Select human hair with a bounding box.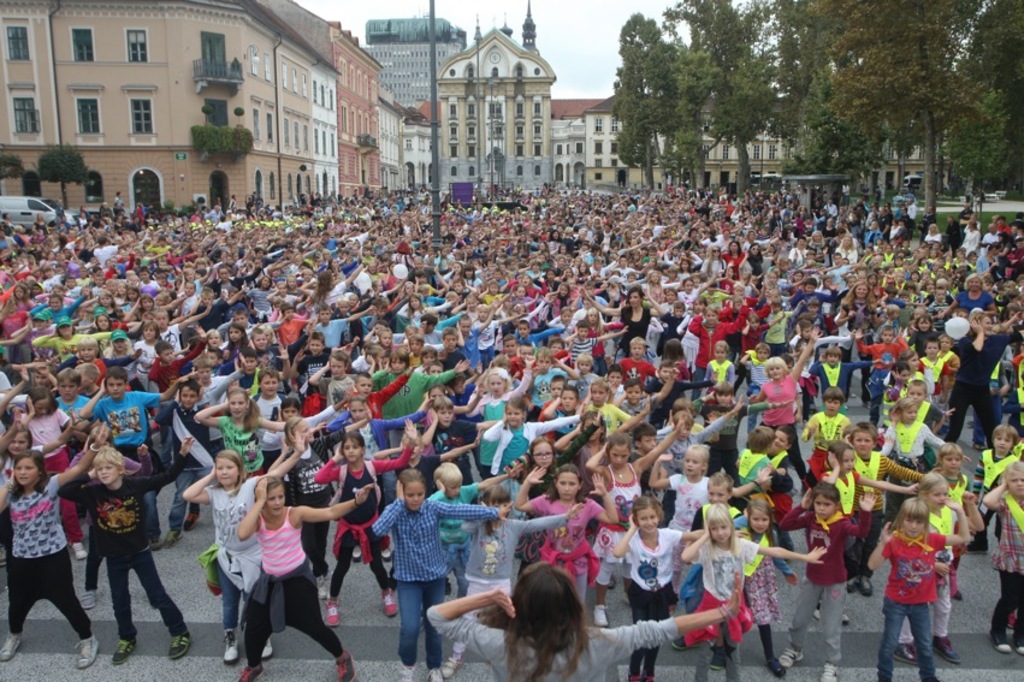
330 349 350 366.
